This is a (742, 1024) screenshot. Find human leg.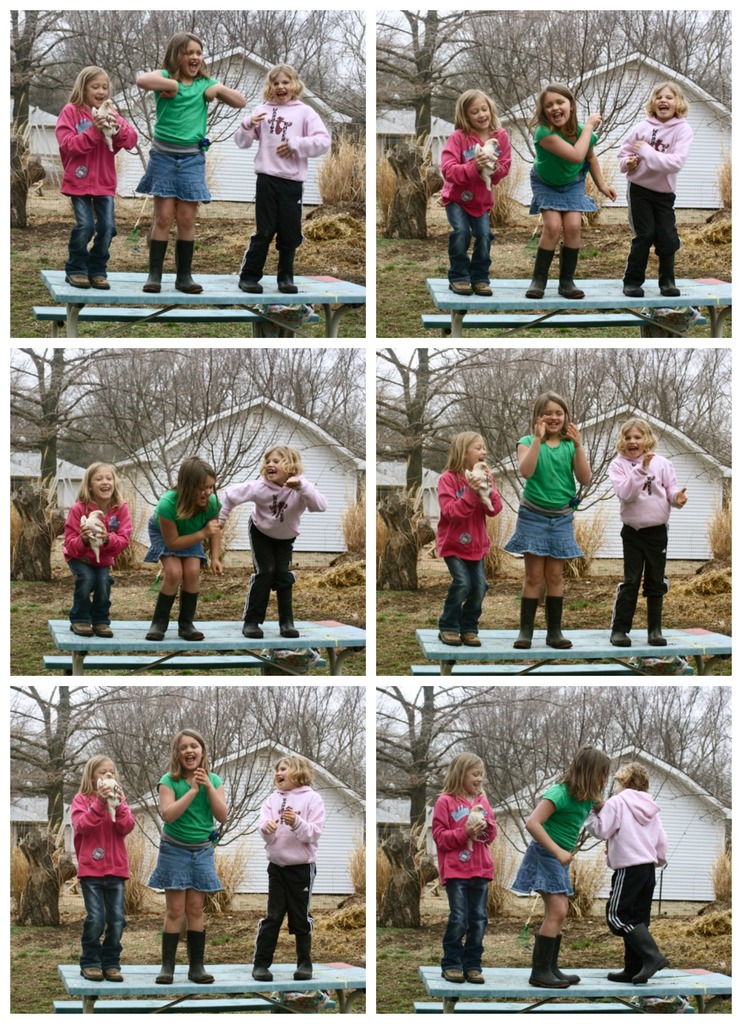
Bounding box: pyautogui.locateOnScreen(471, 876, 486, 979).
